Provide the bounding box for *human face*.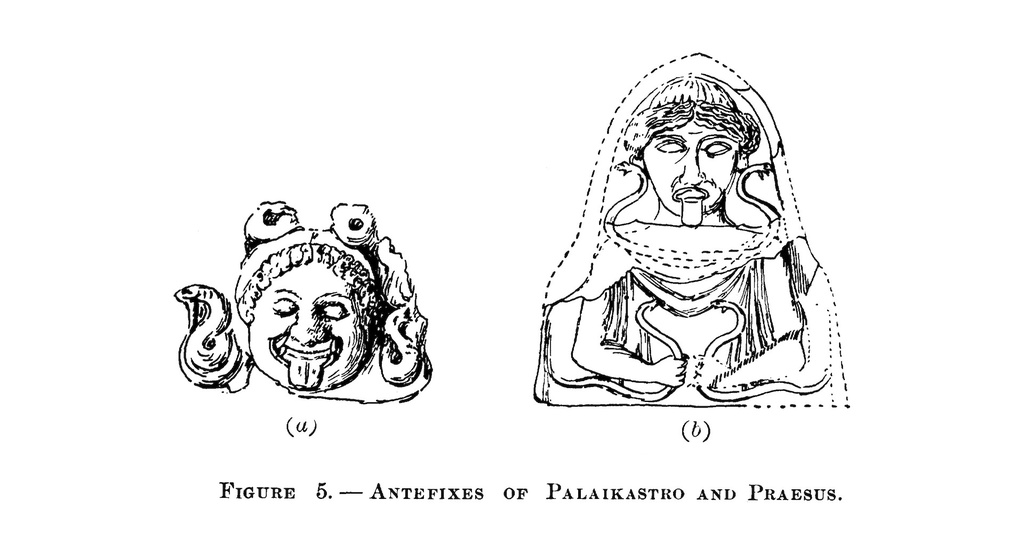
<region>638, 118, 739, 225</region>.
